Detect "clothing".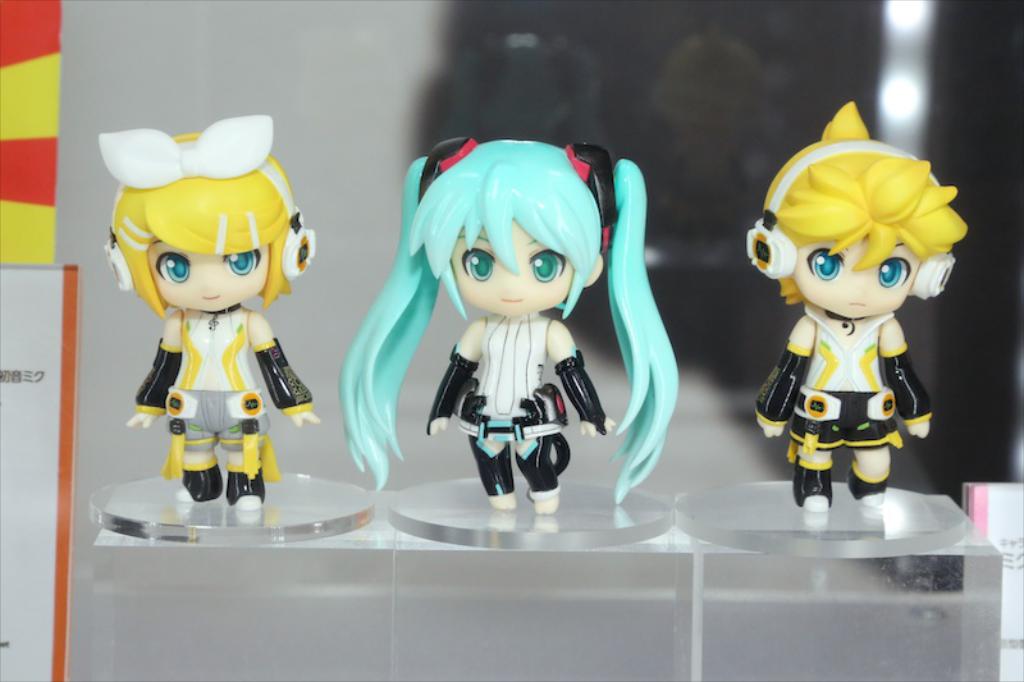
Detected at x1=451 y1=319 x2=563 y2=450.
